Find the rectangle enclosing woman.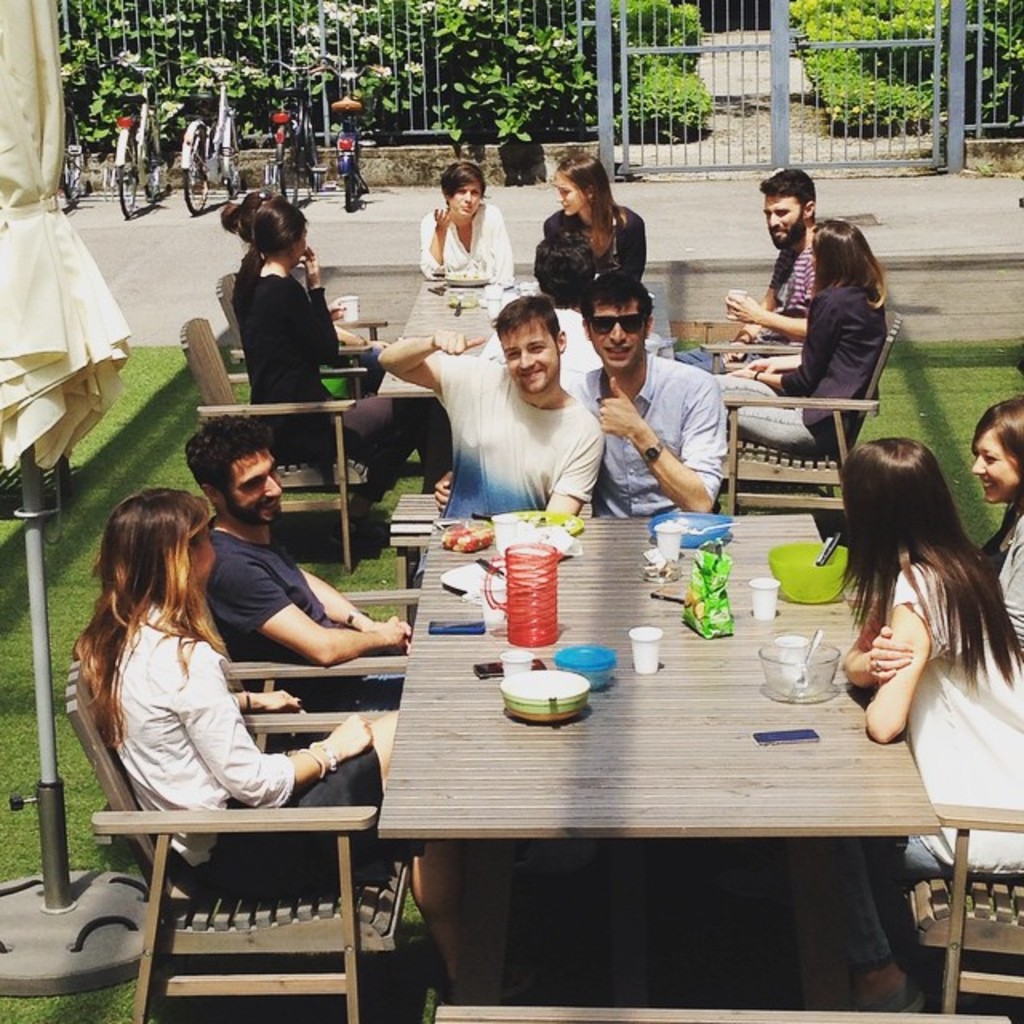
detection(229, 198, 450, 494).
